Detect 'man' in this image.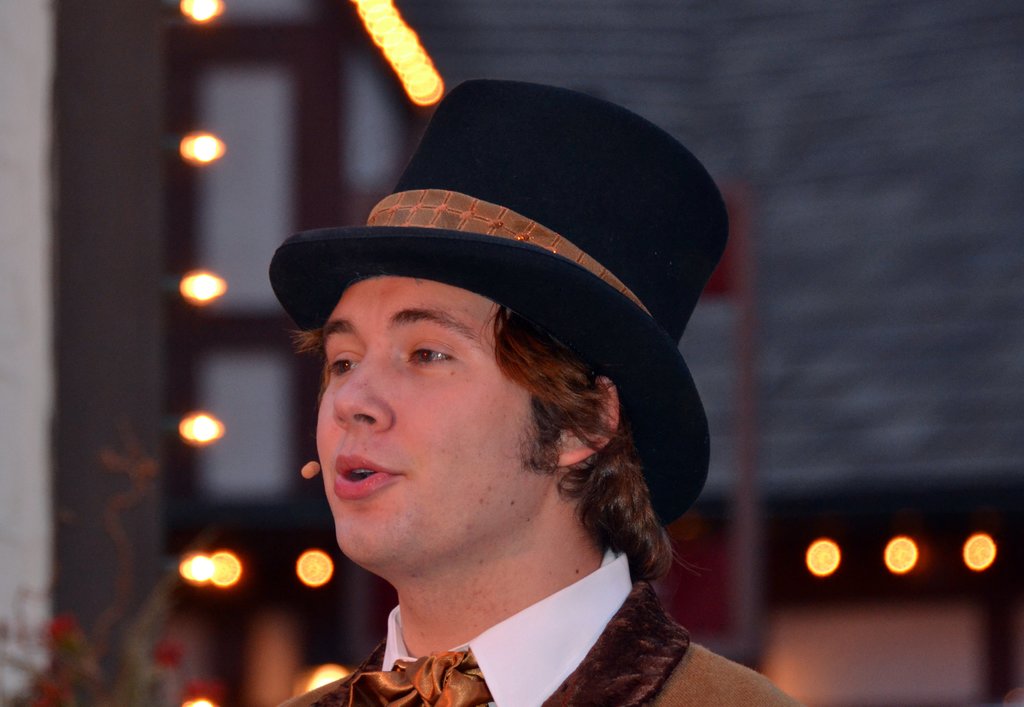
Detection: {"left": 198, "top": 90, "right": 801, "bottom": 704}.
